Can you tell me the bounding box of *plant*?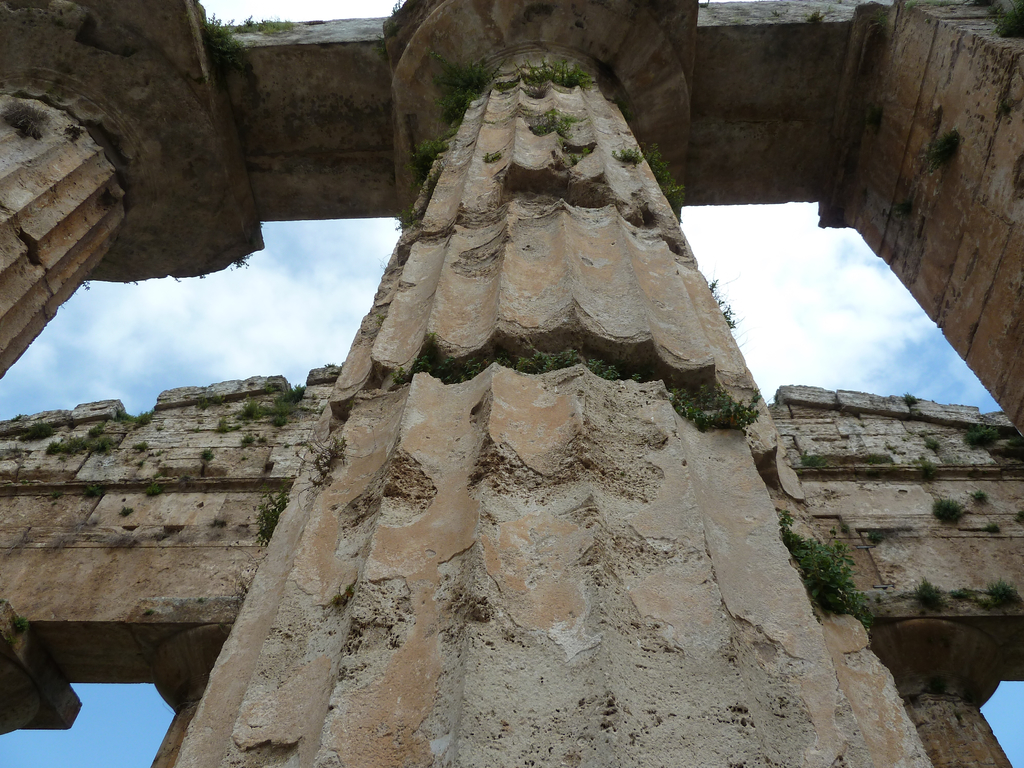
locate(195, 397, 218, 413).
